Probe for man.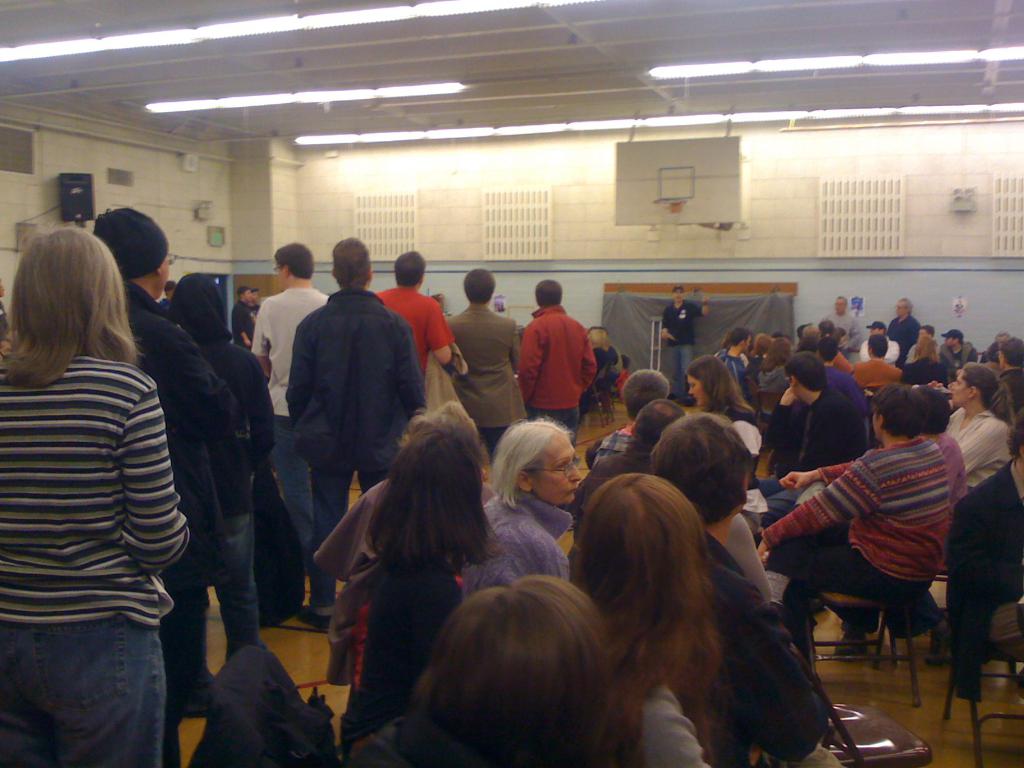
Probe result: bbox(227, 285, 259, 344).
